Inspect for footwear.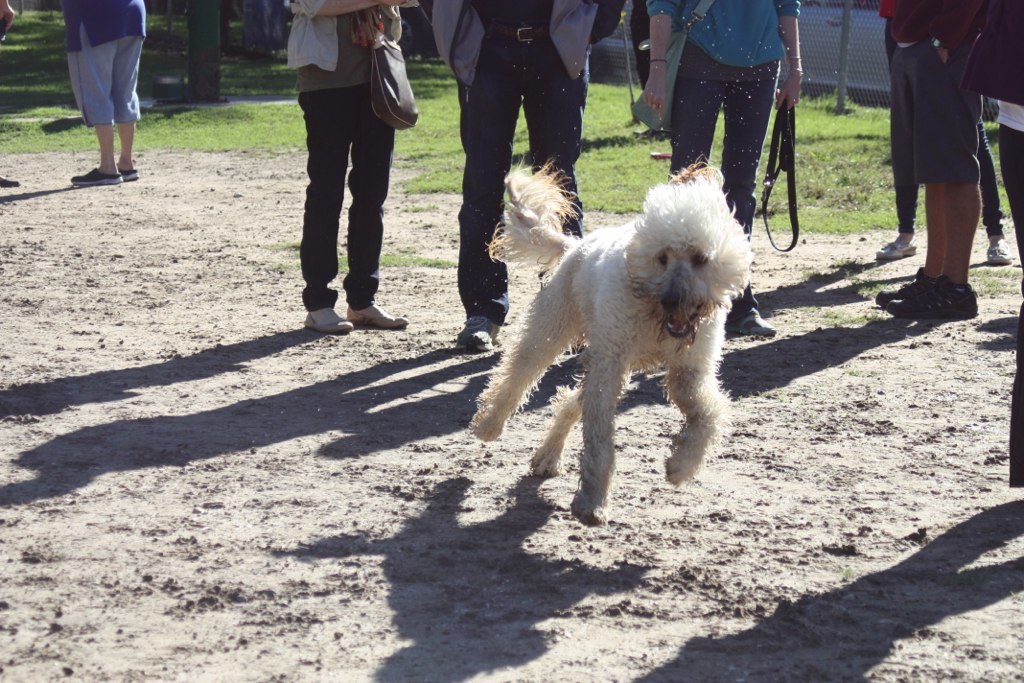
Inspection: [324, 275, 396, 337].
